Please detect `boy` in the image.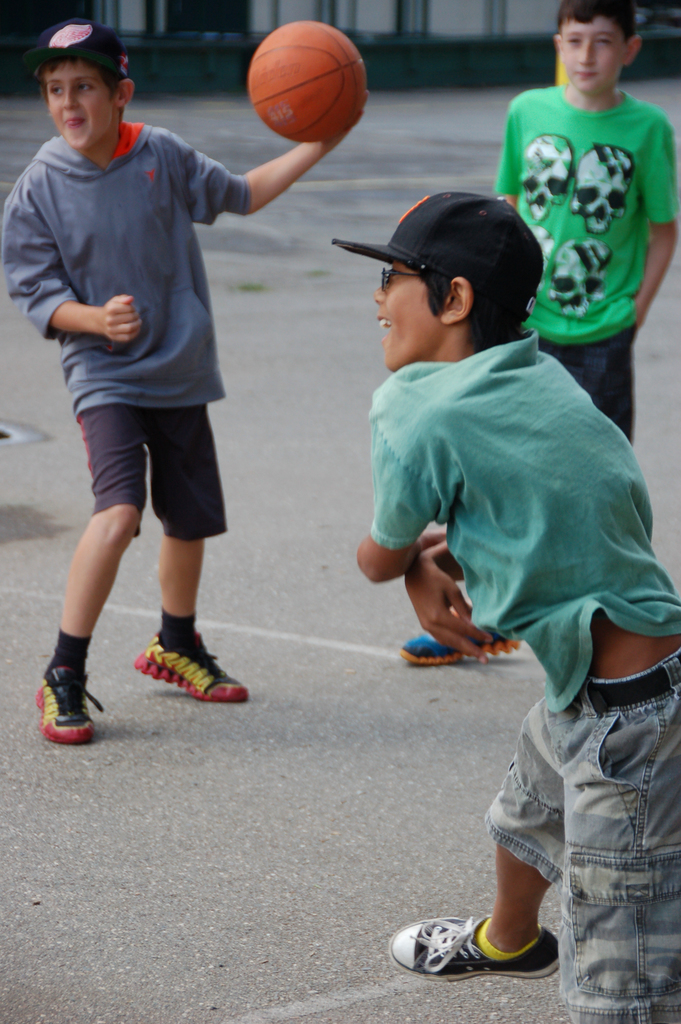
rect(398, 0, 680, 666).
